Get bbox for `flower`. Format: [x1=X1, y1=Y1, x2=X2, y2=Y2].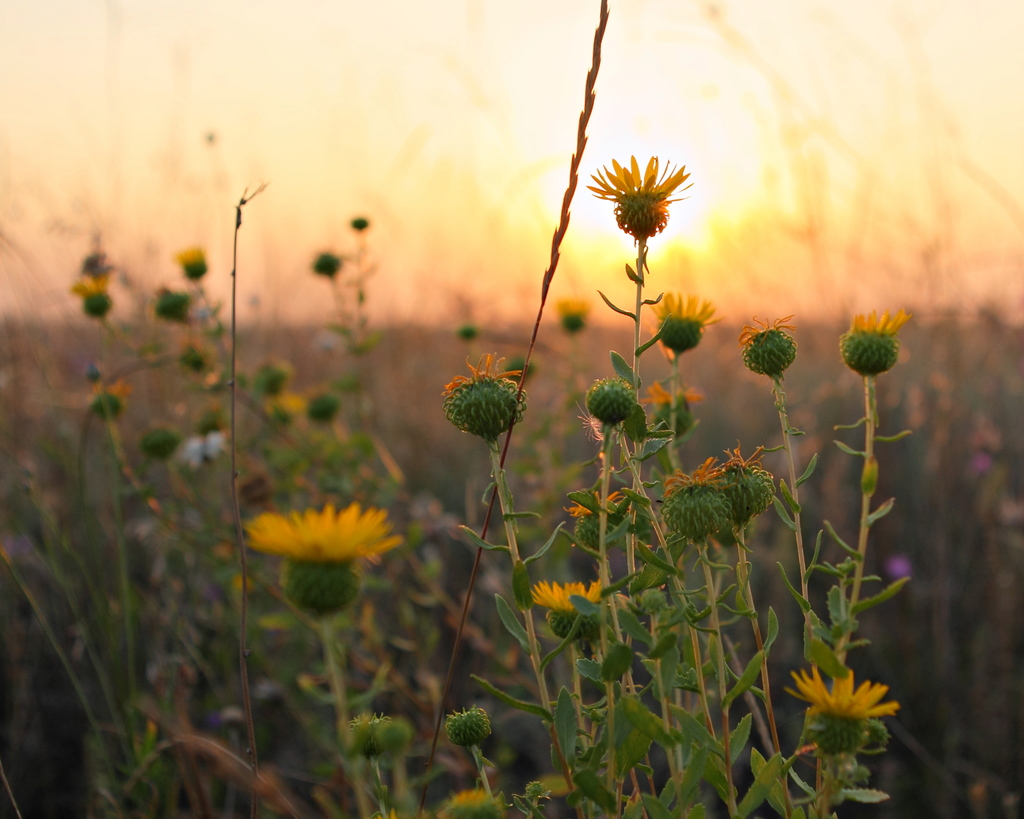
[x1=245, y1=499, x2=403, y2=565].
